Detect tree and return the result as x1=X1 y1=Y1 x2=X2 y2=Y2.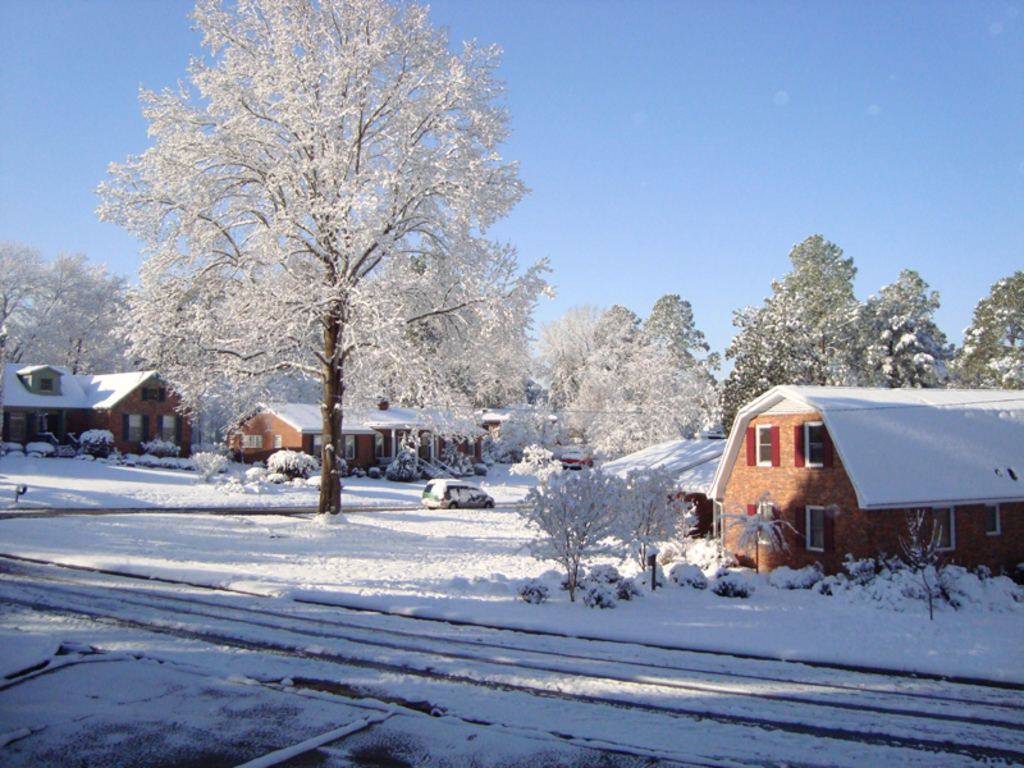
x1=717 y1=291 x2=836 y2=438.
